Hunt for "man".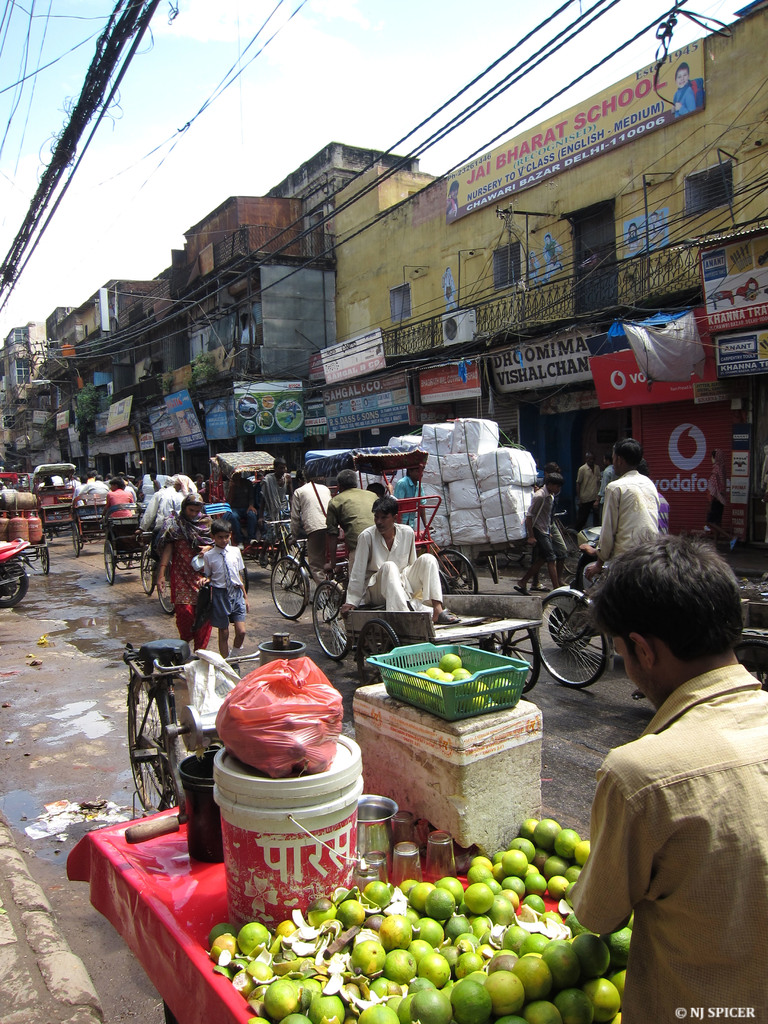
Hunted down at (559, 509, 767, 1009).
